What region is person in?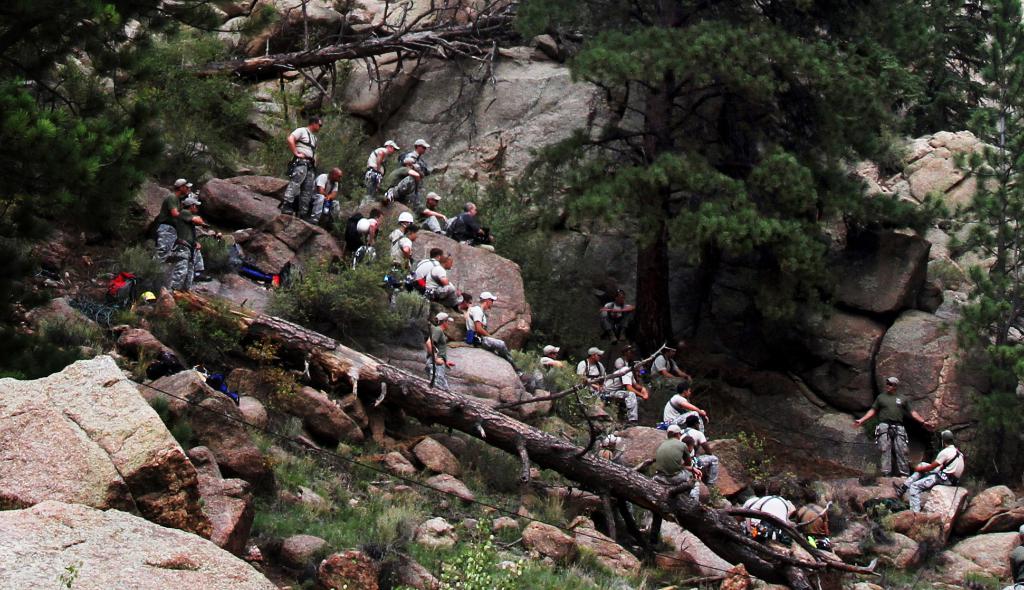
crop(850, 375, 938, 477).
